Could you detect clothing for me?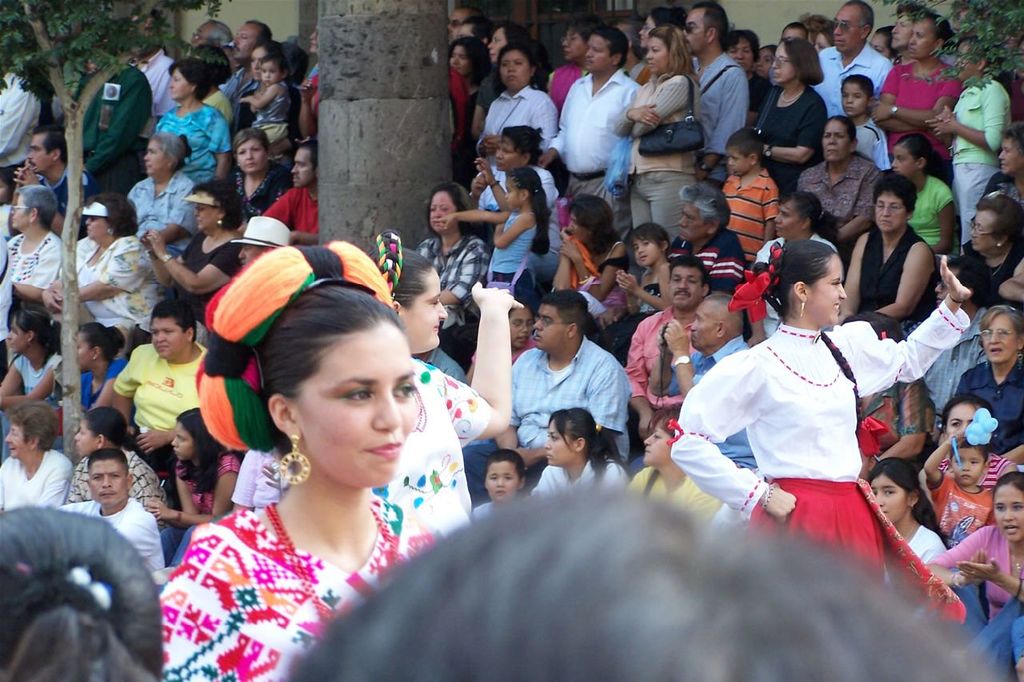
Detection result: Rect(166, 482, 406, 666).
